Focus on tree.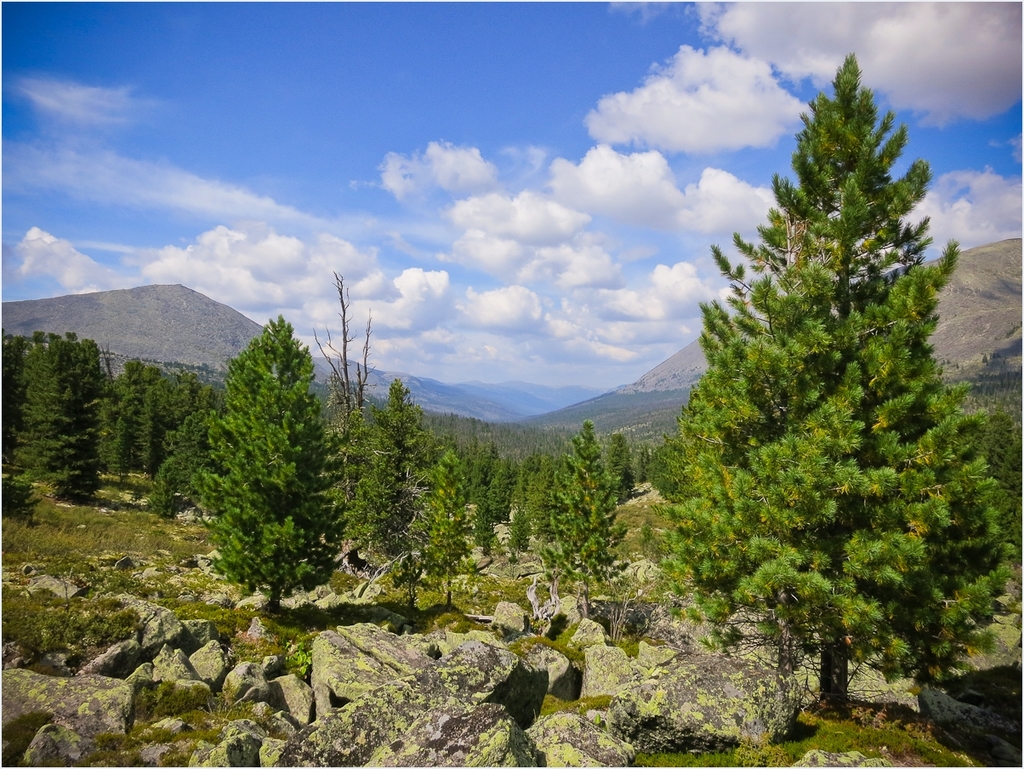
Focused at [x1=315, y1=269, x2=376, y2=498].
